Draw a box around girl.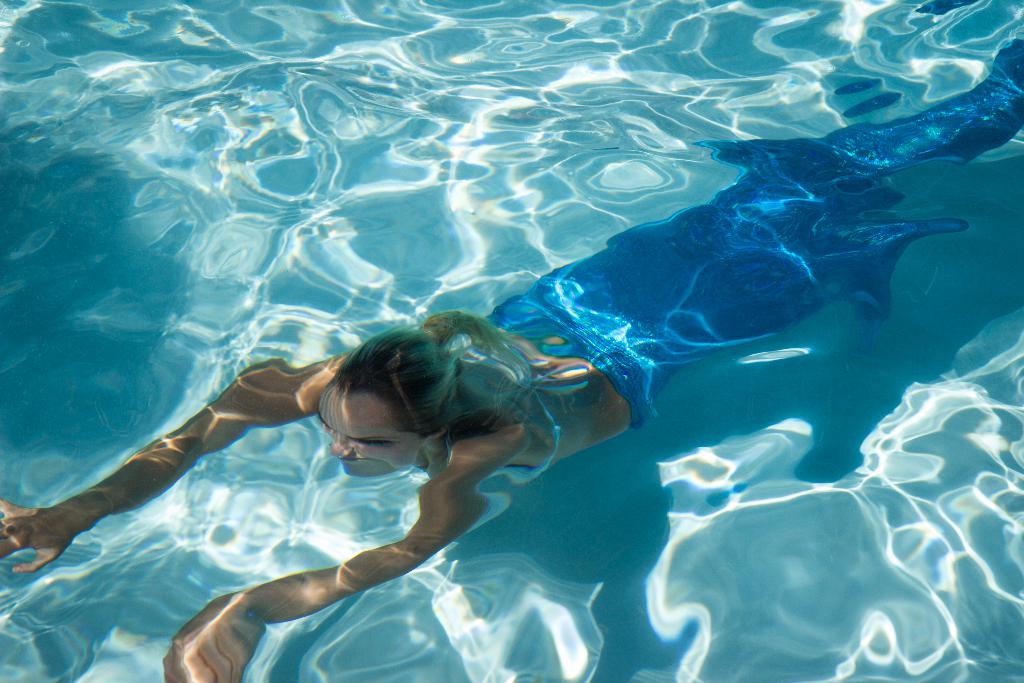
bbox=[0, 35, 1023, 682].
